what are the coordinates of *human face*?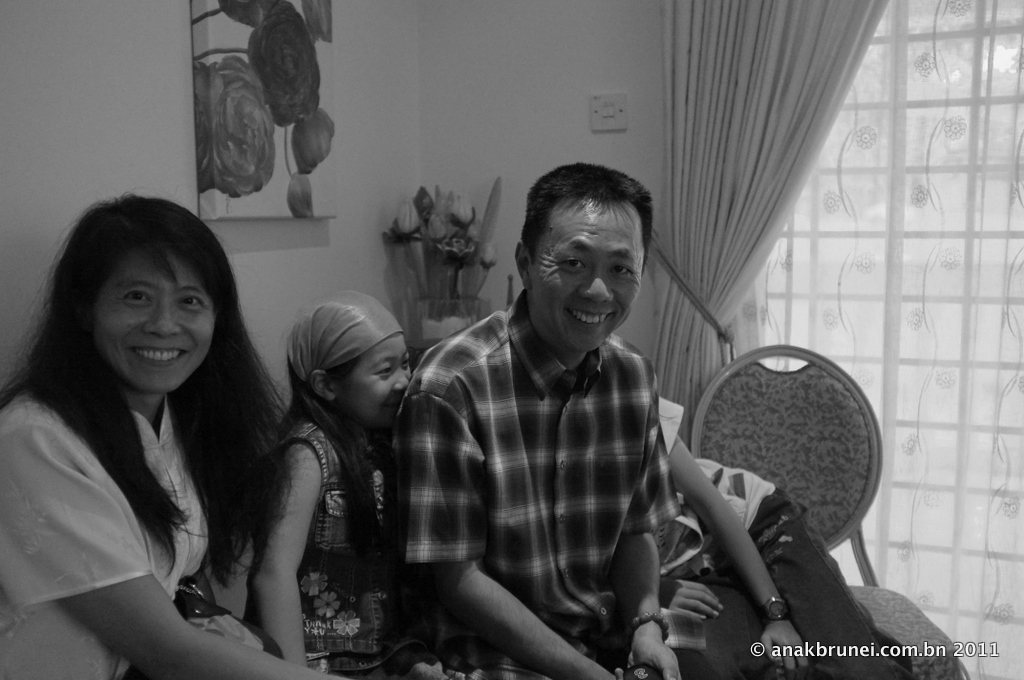
l=97, t=254, r=219, b=392.
